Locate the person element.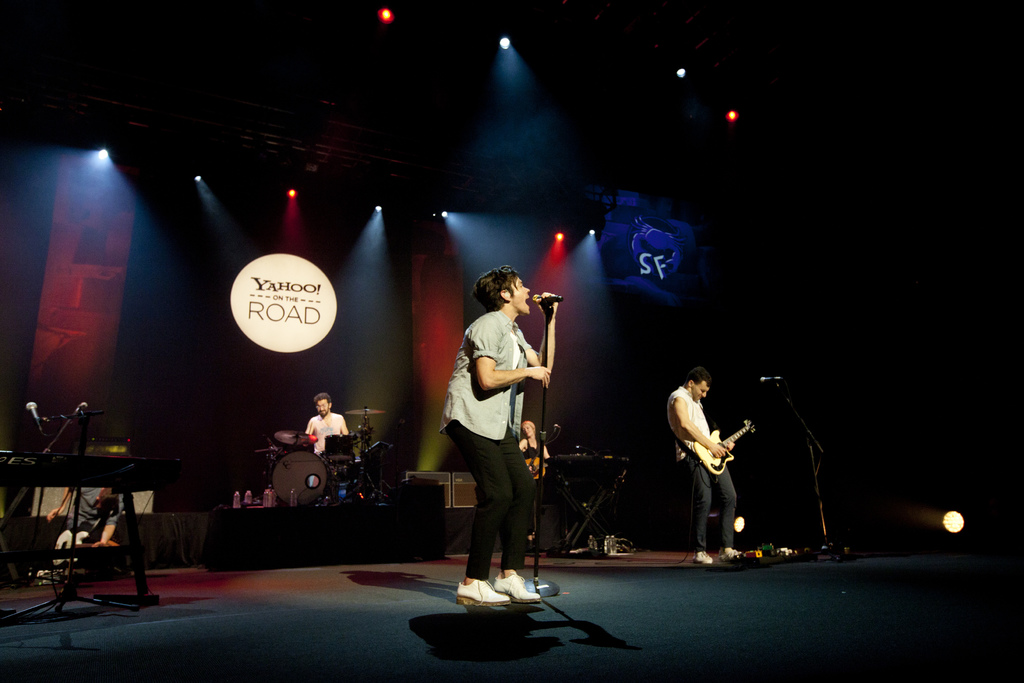
Element bbox: locate(304, 384, 350, 454).
